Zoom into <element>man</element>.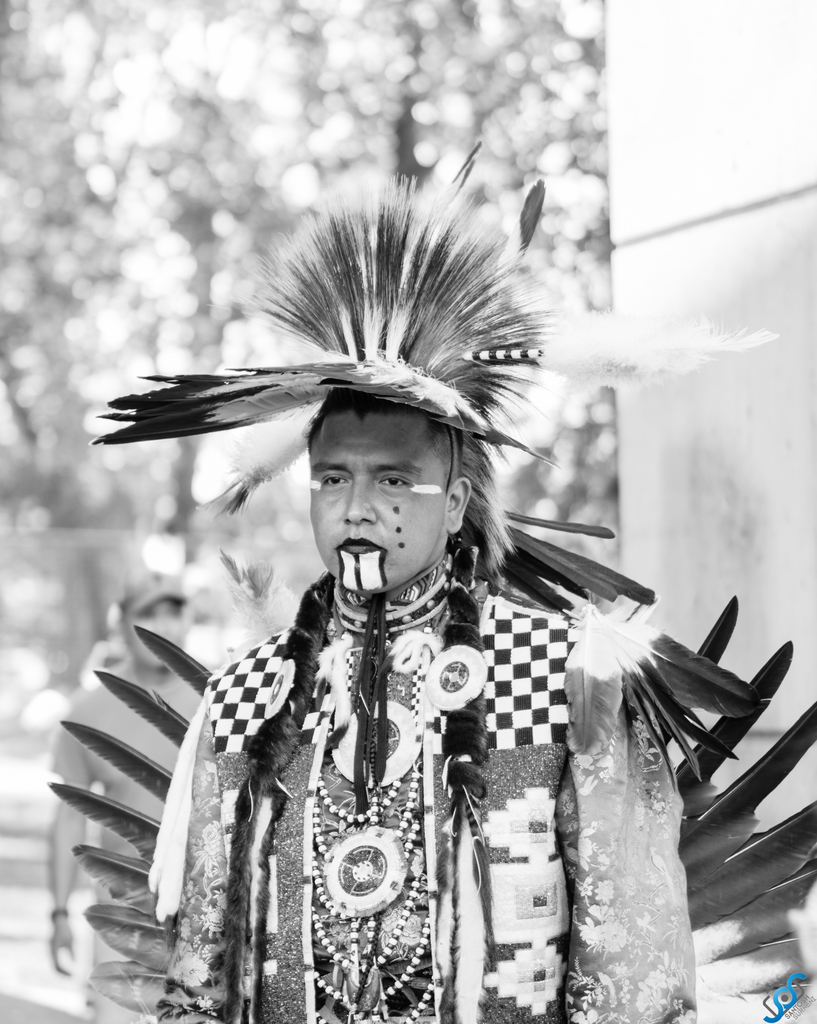
Zoom target: (44,568,219,1023).
